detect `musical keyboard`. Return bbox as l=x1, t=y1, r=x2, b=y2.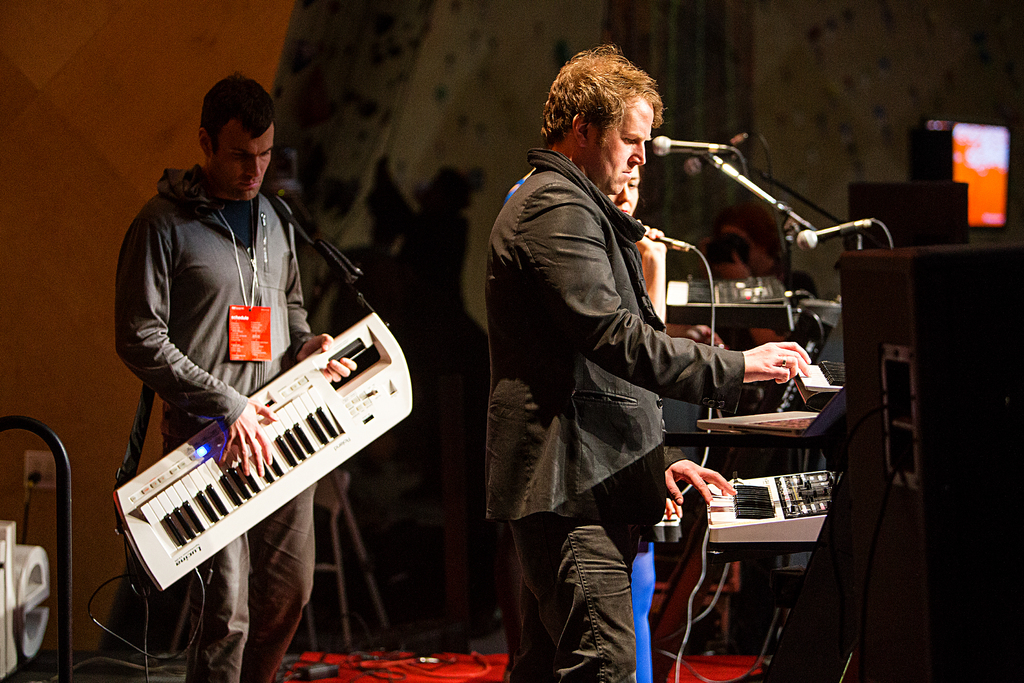
l=104, t=304, r=414, b=595.
